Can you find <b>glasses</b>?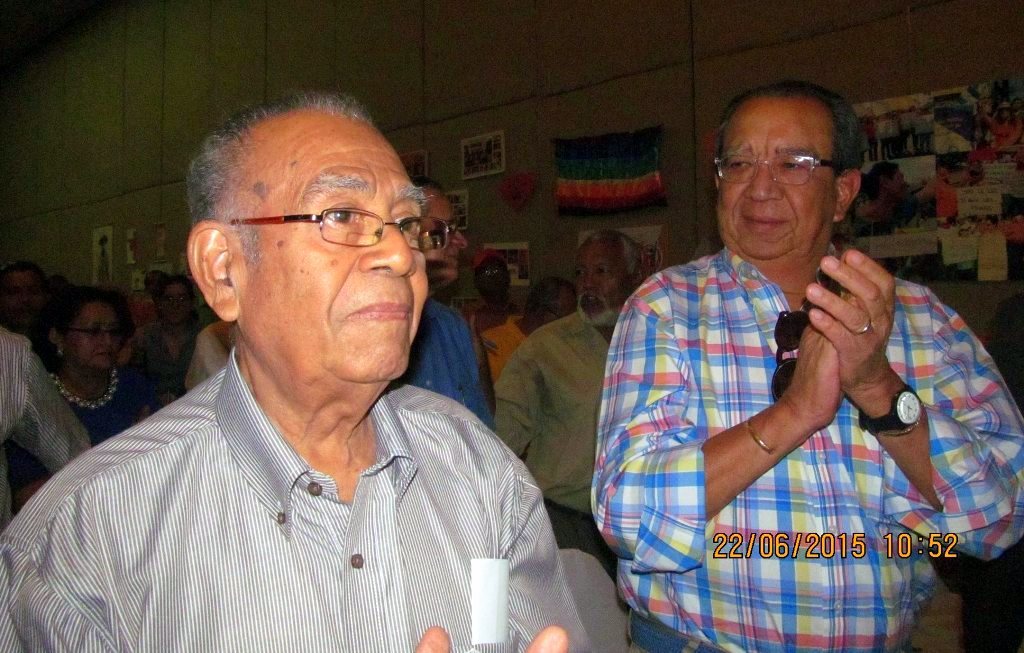
Yes, bounding box: (69,320,122,338).
